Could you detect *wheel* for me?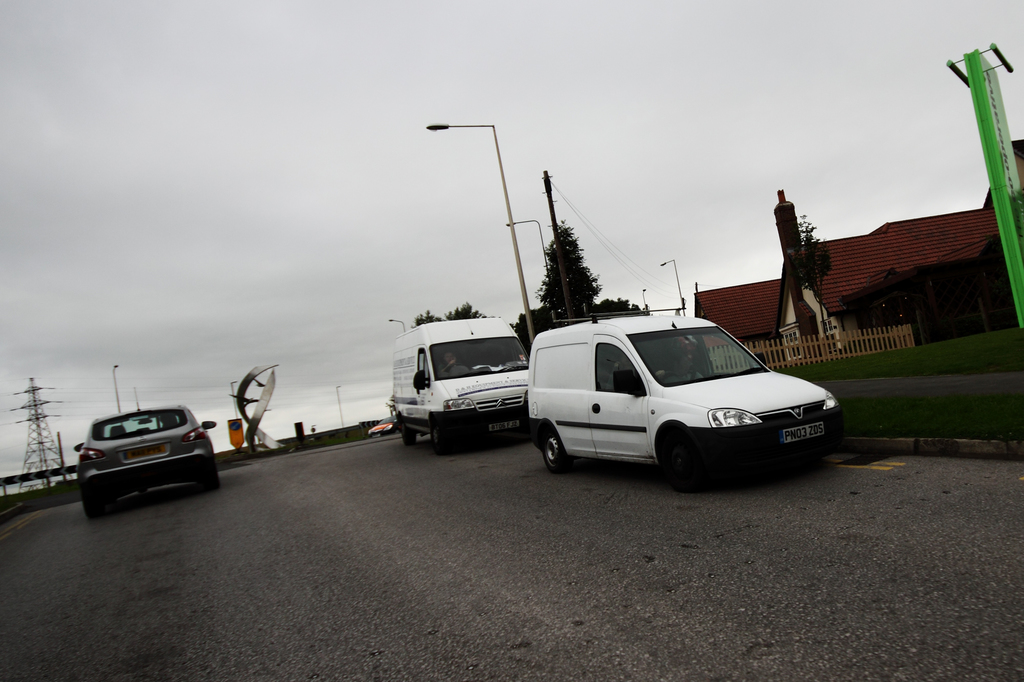
Detection result: [left=398, top=420, right=417, bottom=451].
